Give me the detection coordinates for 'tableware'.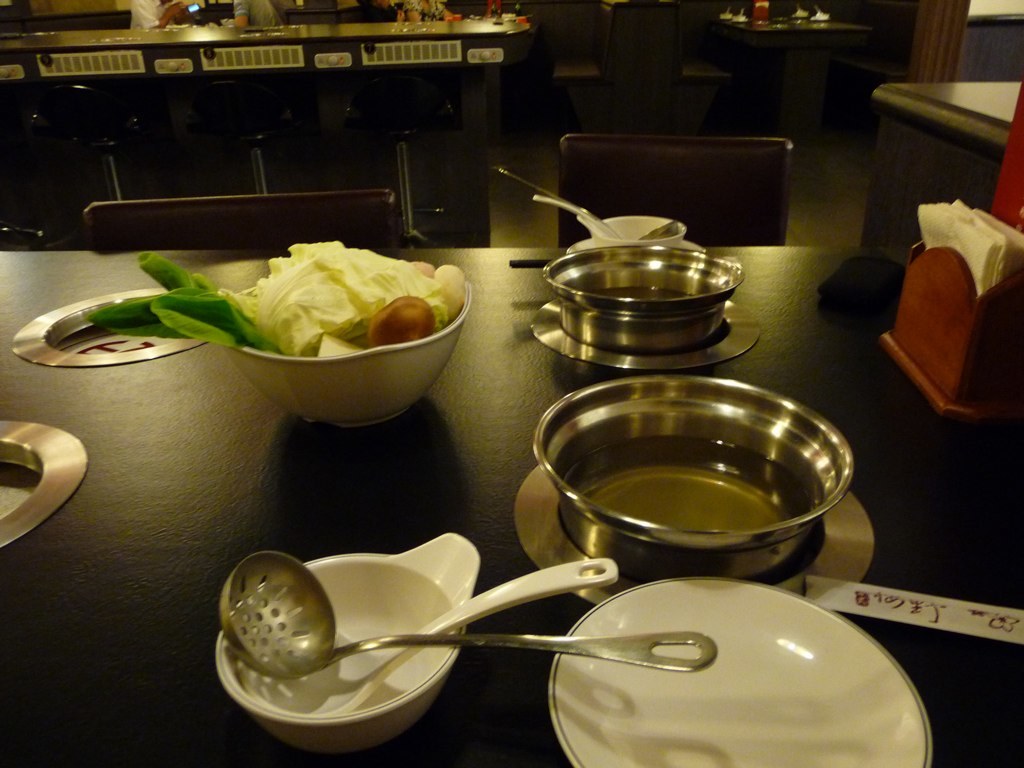
Rect(543, 582, 930, 767).
